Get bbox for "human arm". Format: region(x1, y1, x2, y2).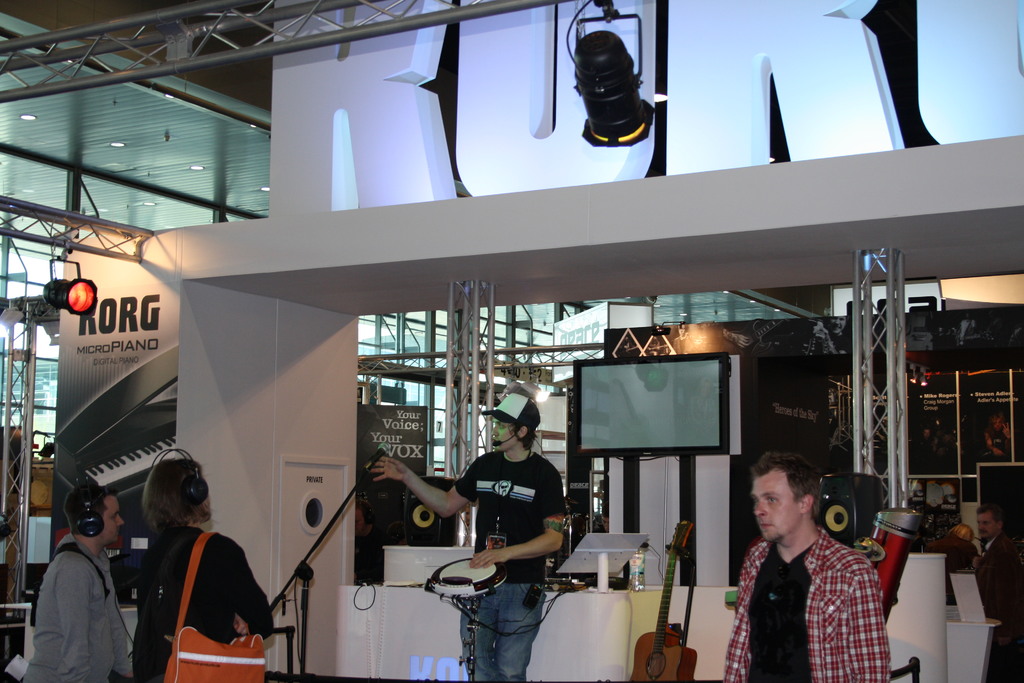
region(469, 462, 561, 572).
